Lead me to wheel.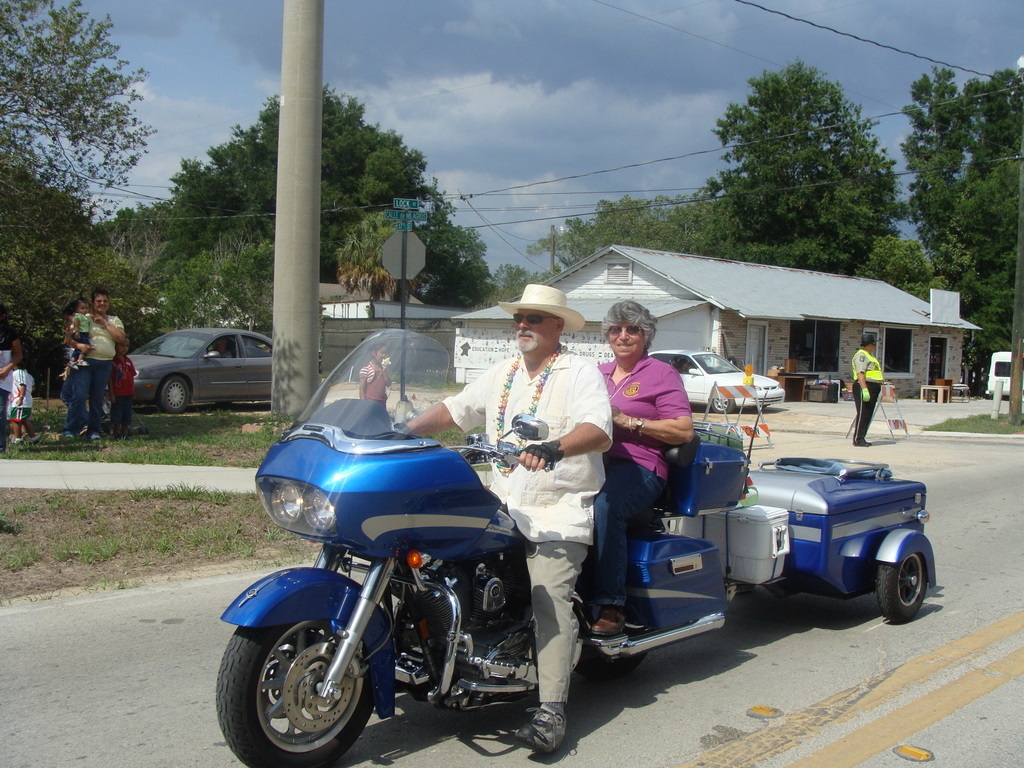
Lead to bbox(154, 377, 187, 418).
